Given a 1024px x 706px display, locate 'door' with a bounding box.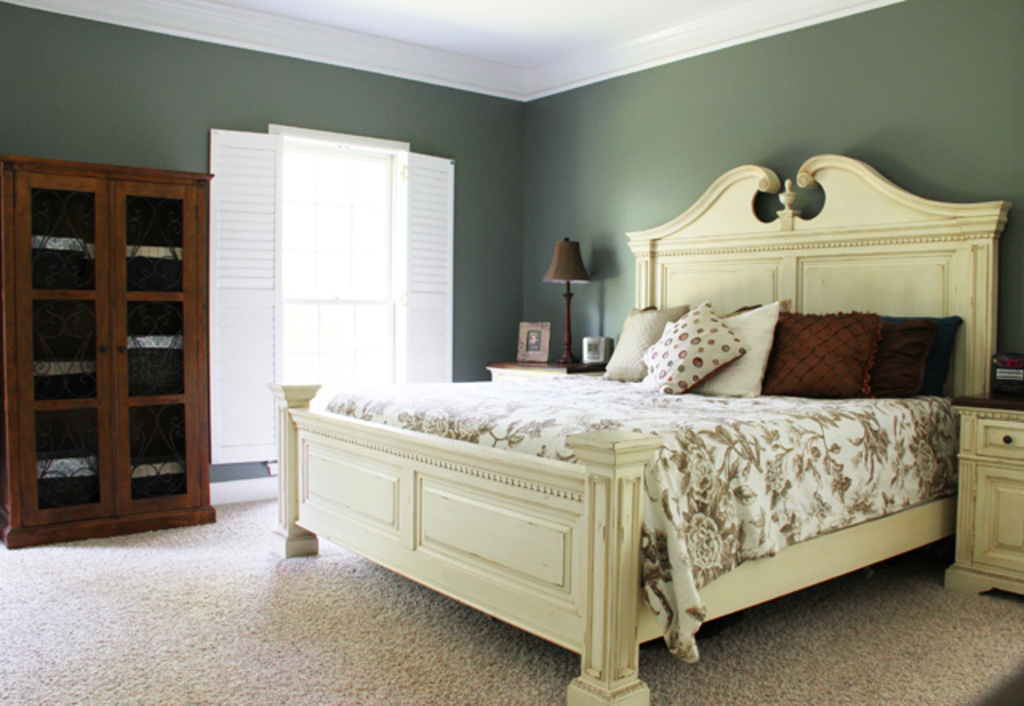
Located: <bbox>13, 150, 219, 533</bbox>.
